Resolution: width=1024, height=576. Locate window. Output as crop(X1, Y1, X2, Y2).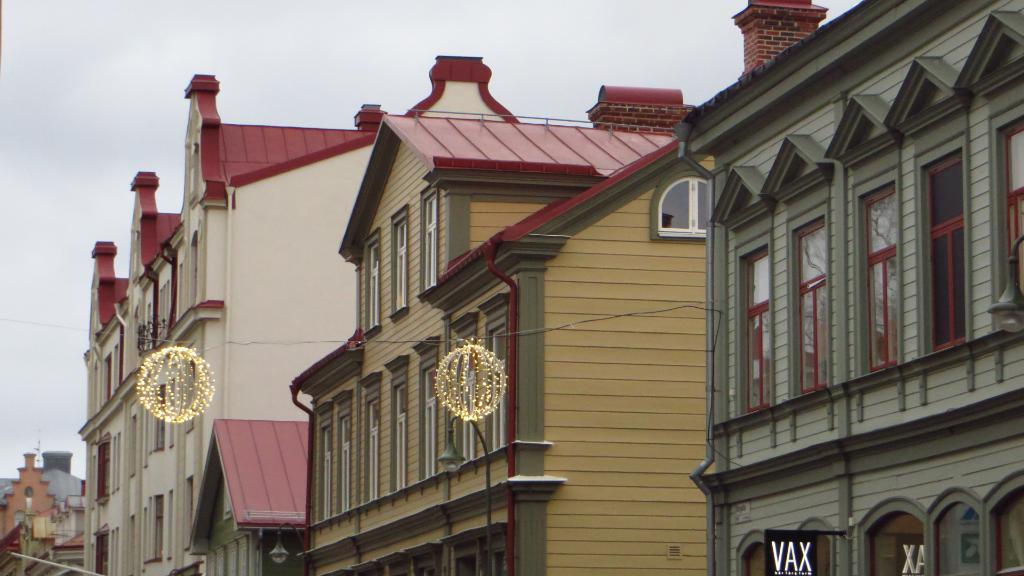
crop(356, 220, 387, 339).
